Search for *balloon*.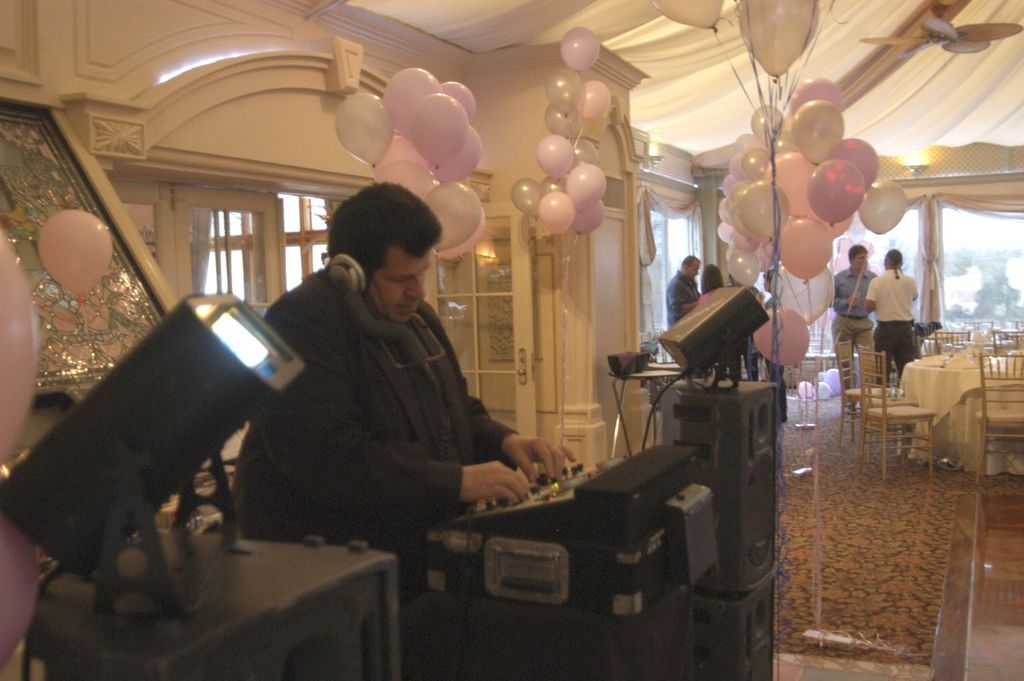
Found at locate(542, 175, 566, 197).
